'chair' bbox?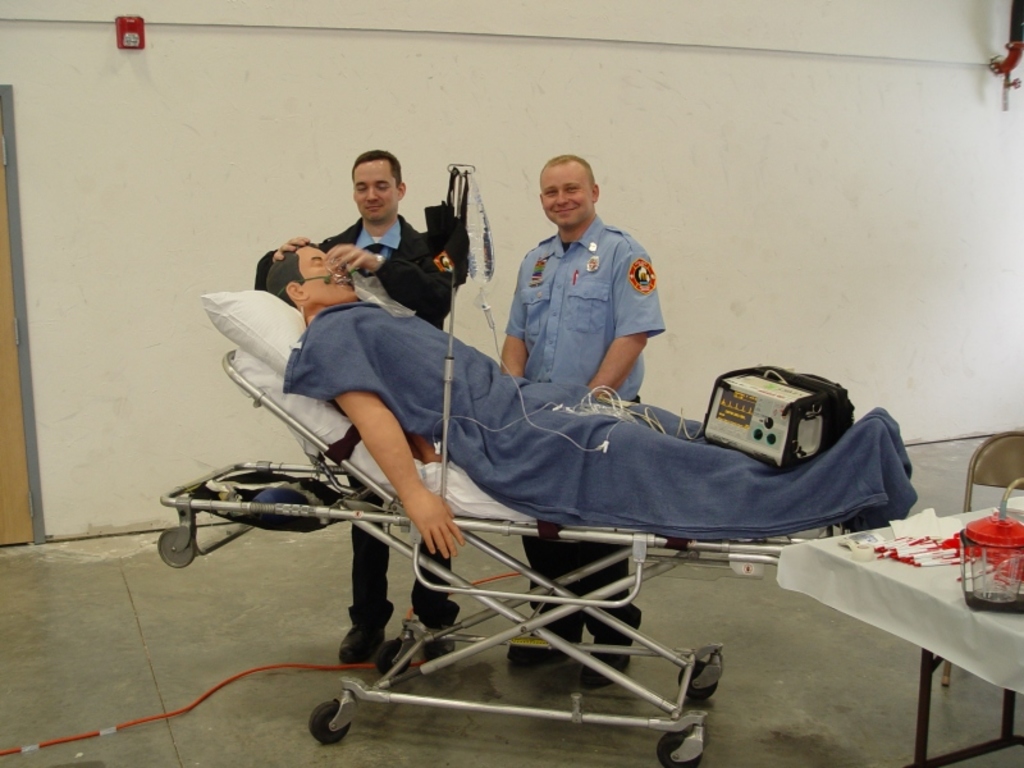
crop(934, 430, 1023, 690)
